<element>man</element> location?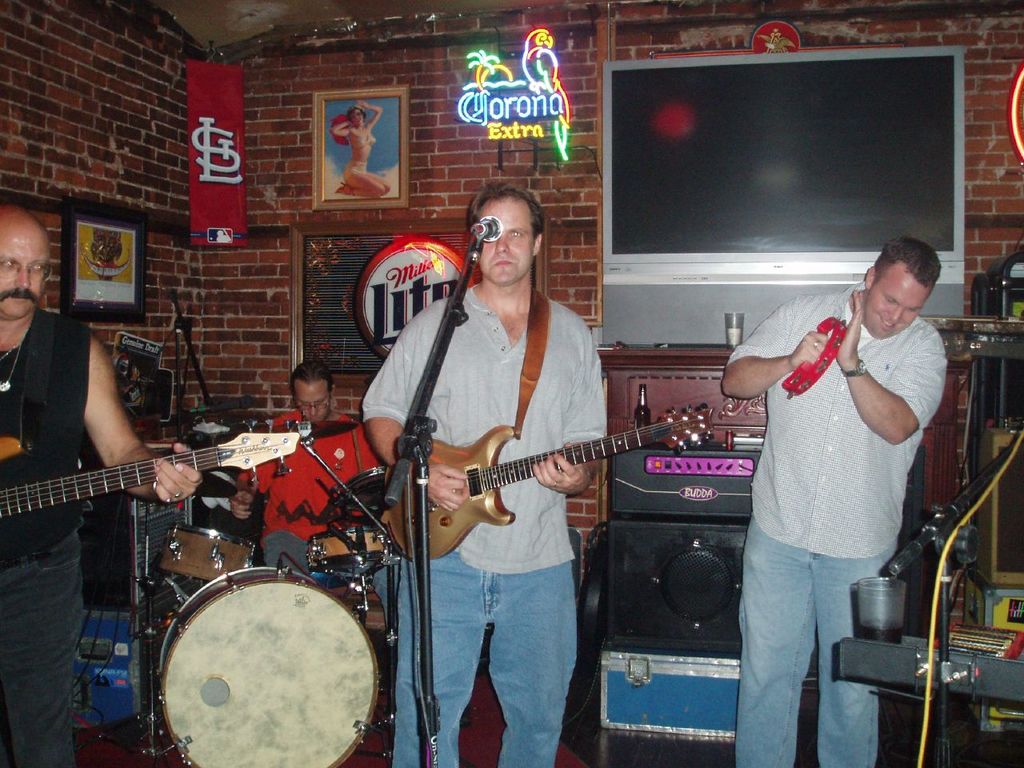
[left=359, top=176, right=609, bottom=767]
